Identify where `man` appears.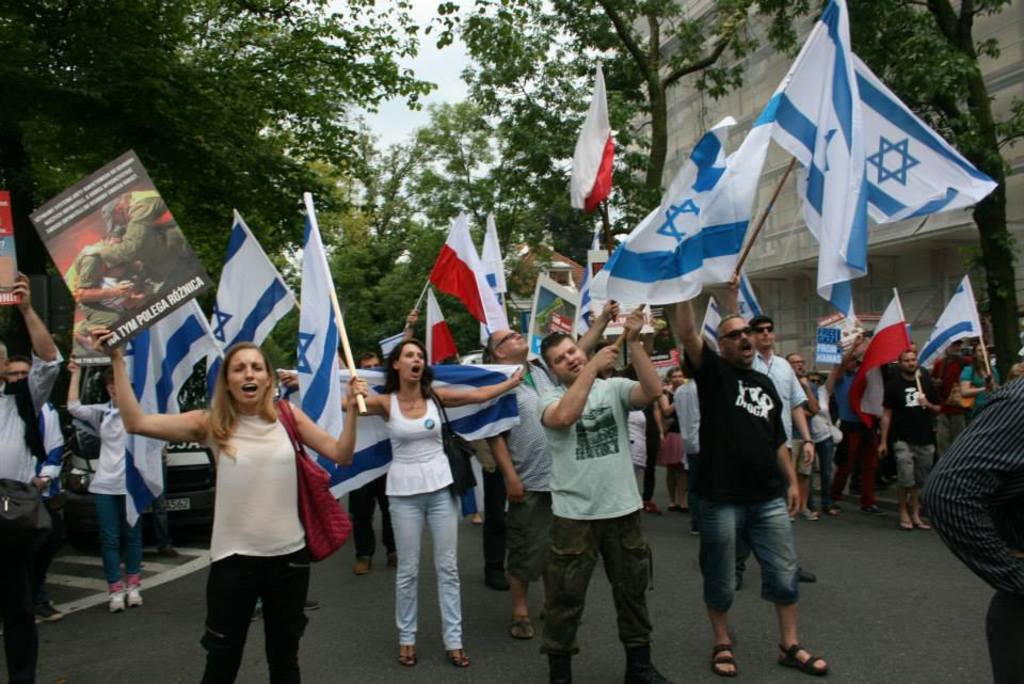
Appears at x1=721 y1=275 x2=821 y2=582.
